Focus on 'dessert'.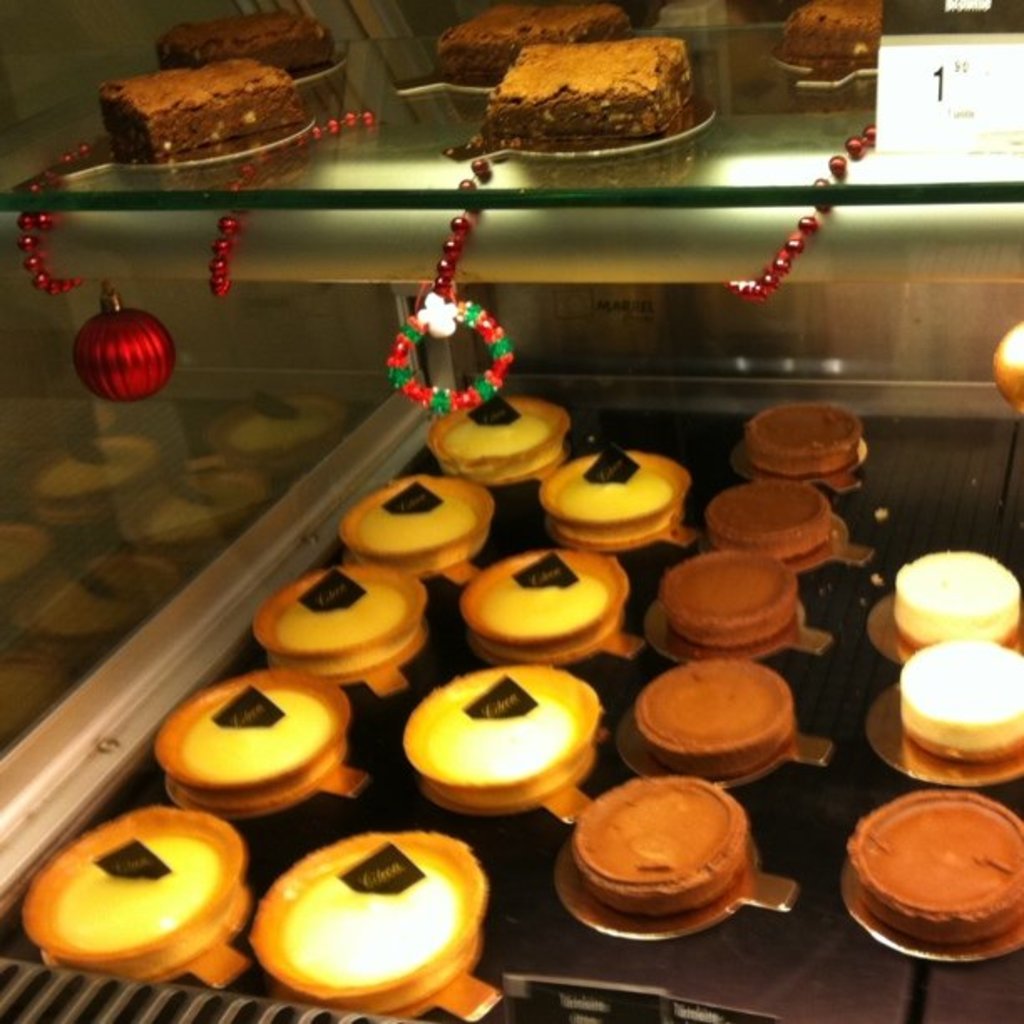
Focused at <bbox>154, 5, 333, 84</bbox>.
